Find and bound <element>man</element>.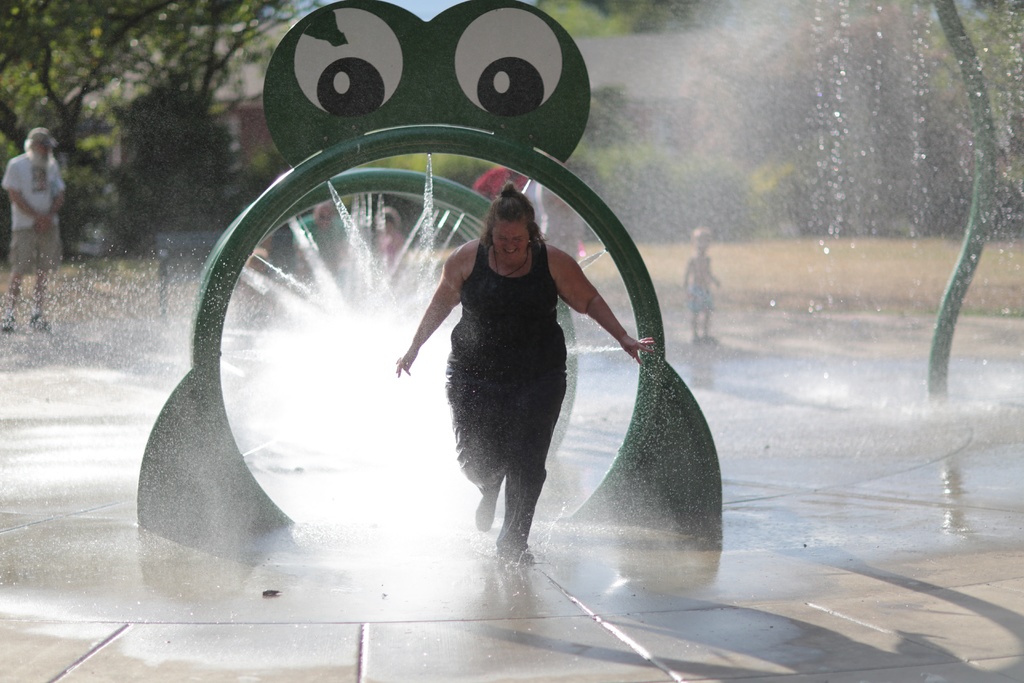
Bound: left=0, top=124, right=67, bottom=327.
